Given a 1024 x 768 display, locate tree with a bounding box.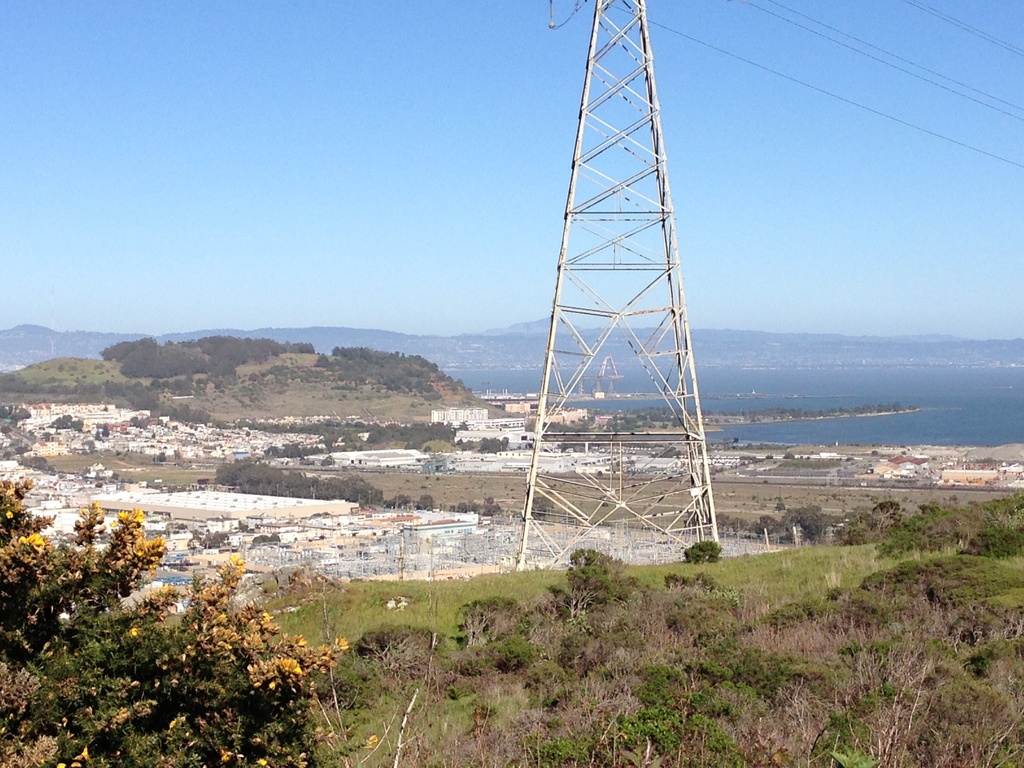
Located: (0,476,376,767).
